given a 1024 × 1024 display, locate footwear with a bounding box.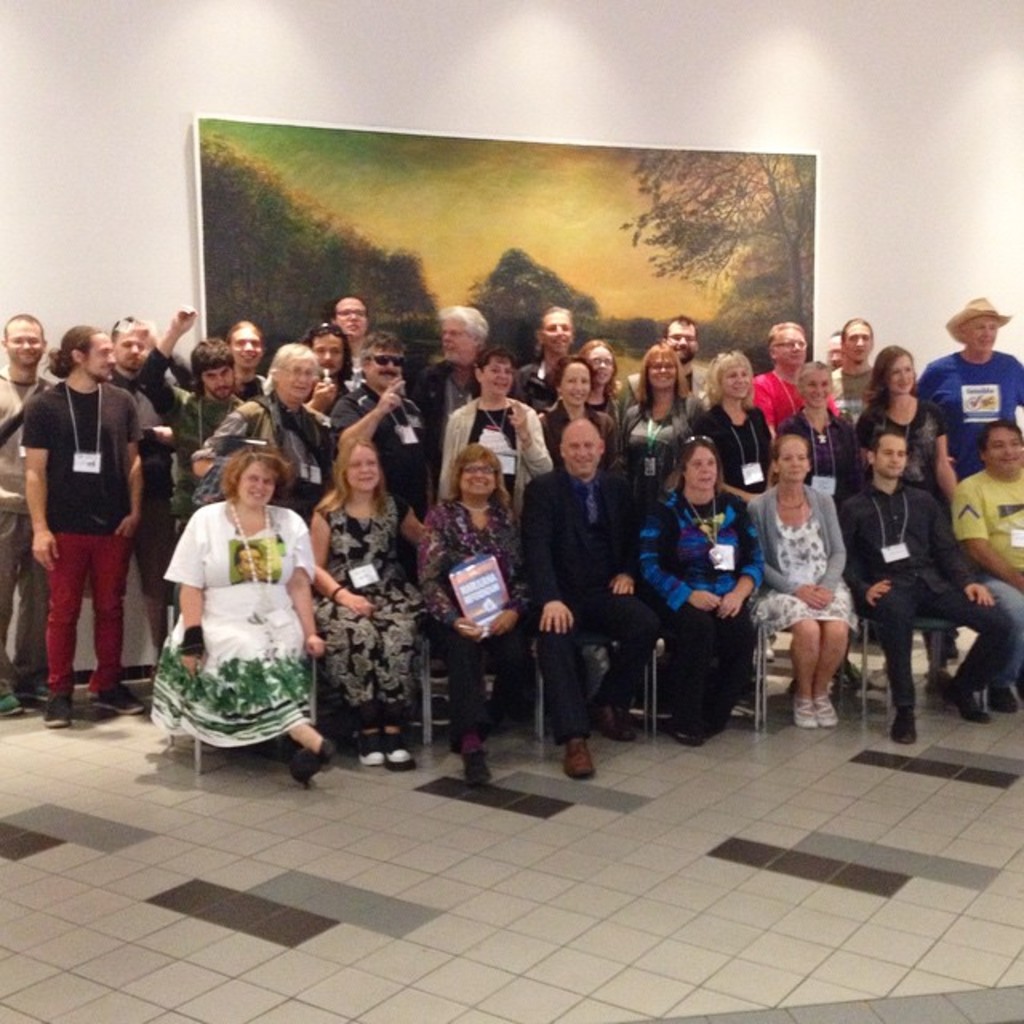
Located: 96, 685, 142, 707.
